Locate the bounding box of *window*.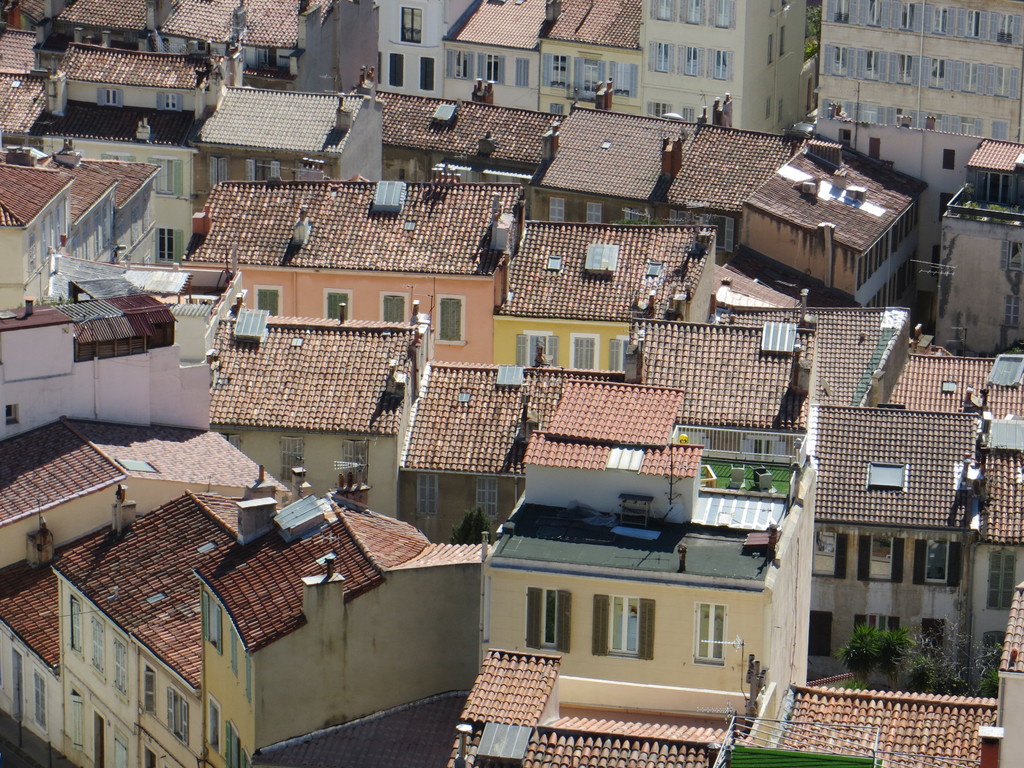
Bounding box: [277,436,300,481].
